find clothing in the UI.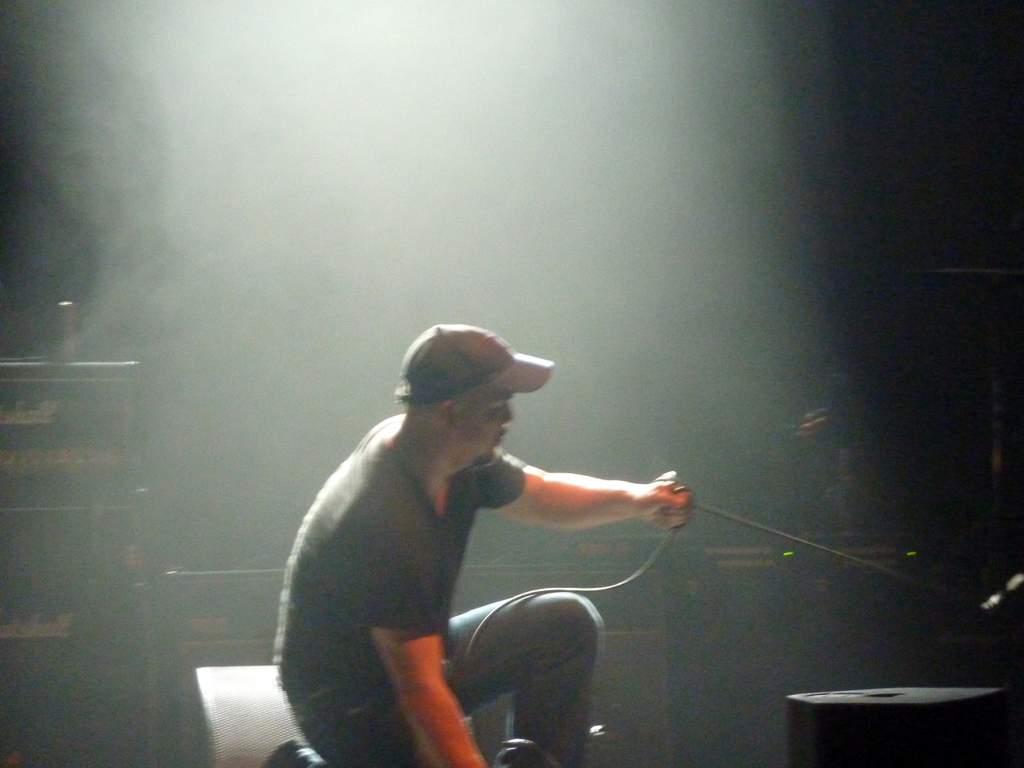
UI element at crop(281, 320, 636, 751).
